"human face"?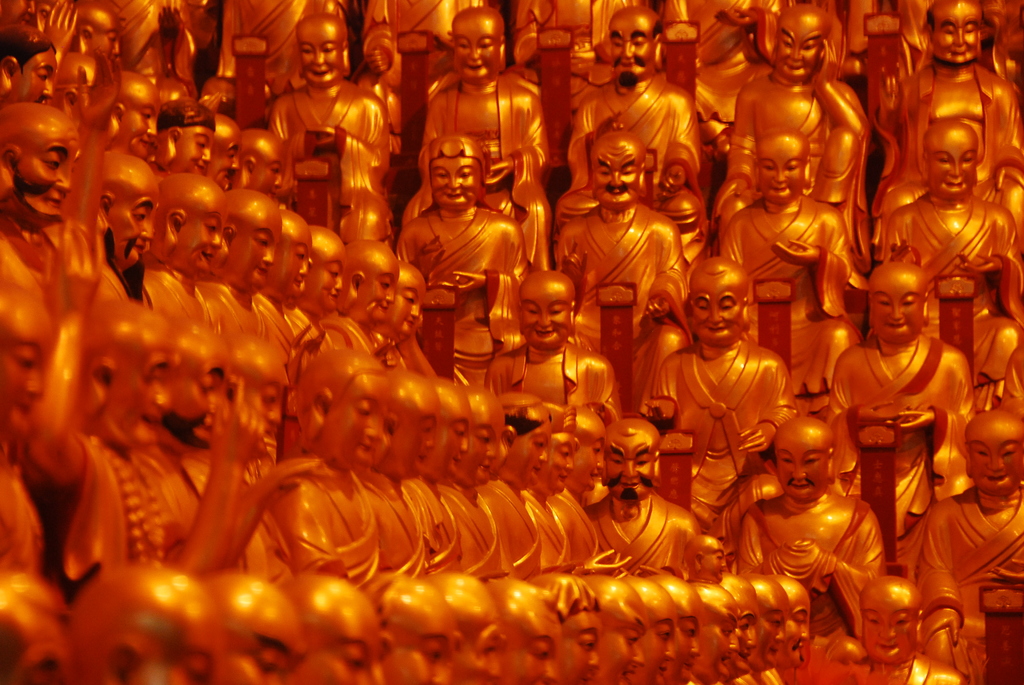
(86, 26, 124, 68)
